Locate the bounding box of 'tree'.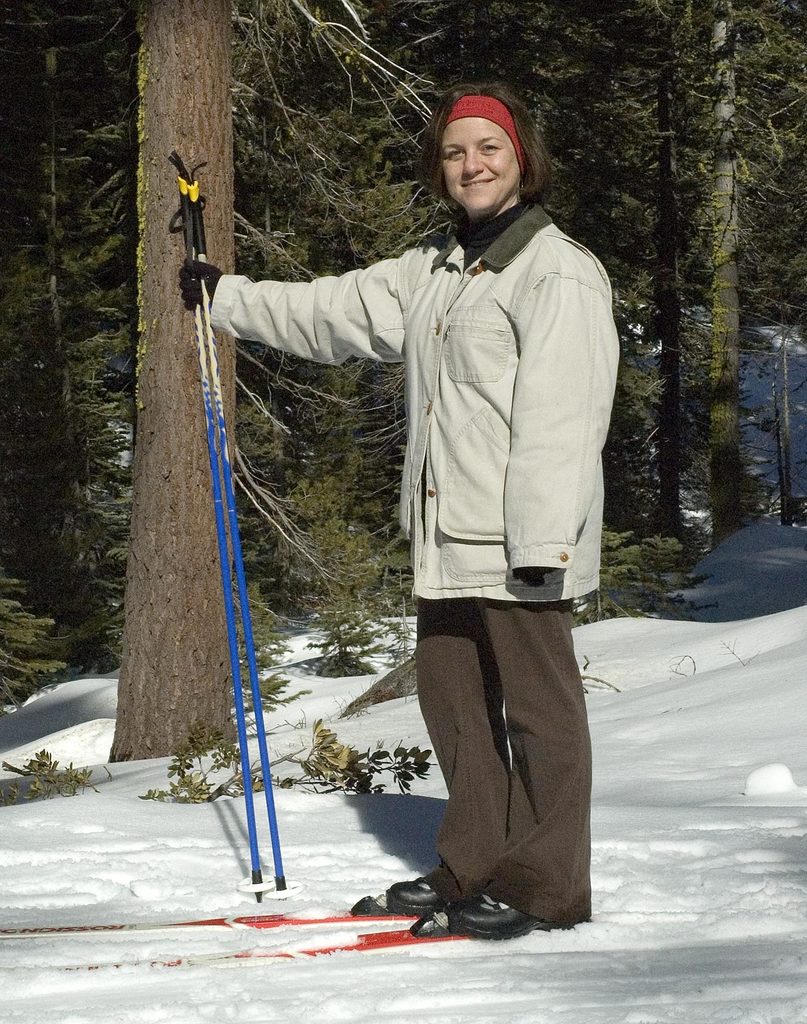
Bounding box: select_region(0, 90, 168, 707).
